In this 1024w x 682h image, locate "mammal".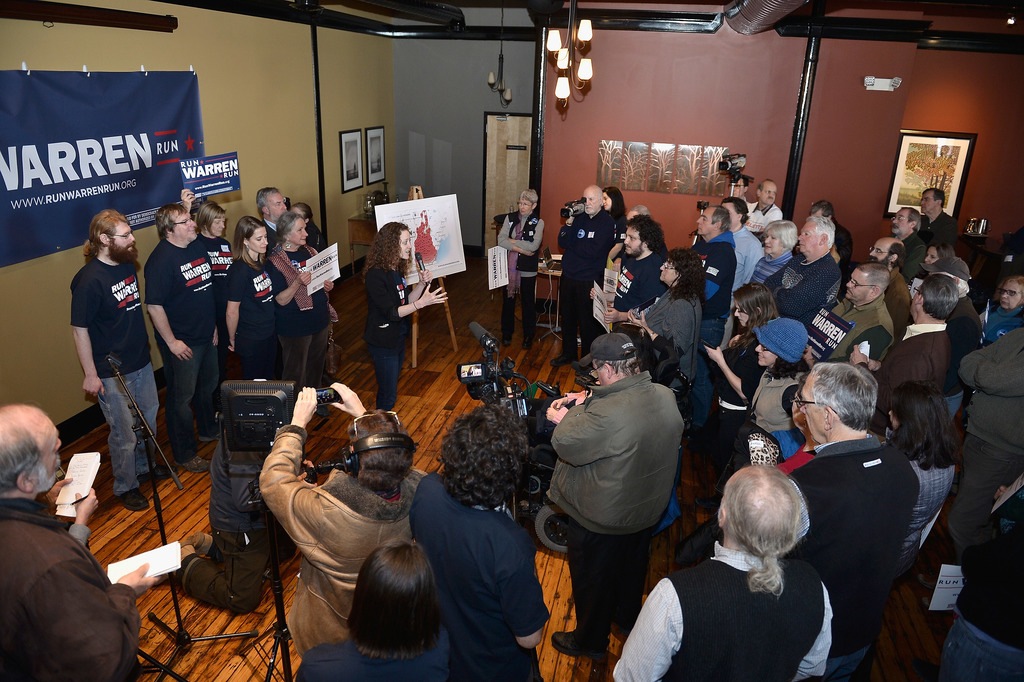
Bounding box: locate(721, 194, 767, 352).
